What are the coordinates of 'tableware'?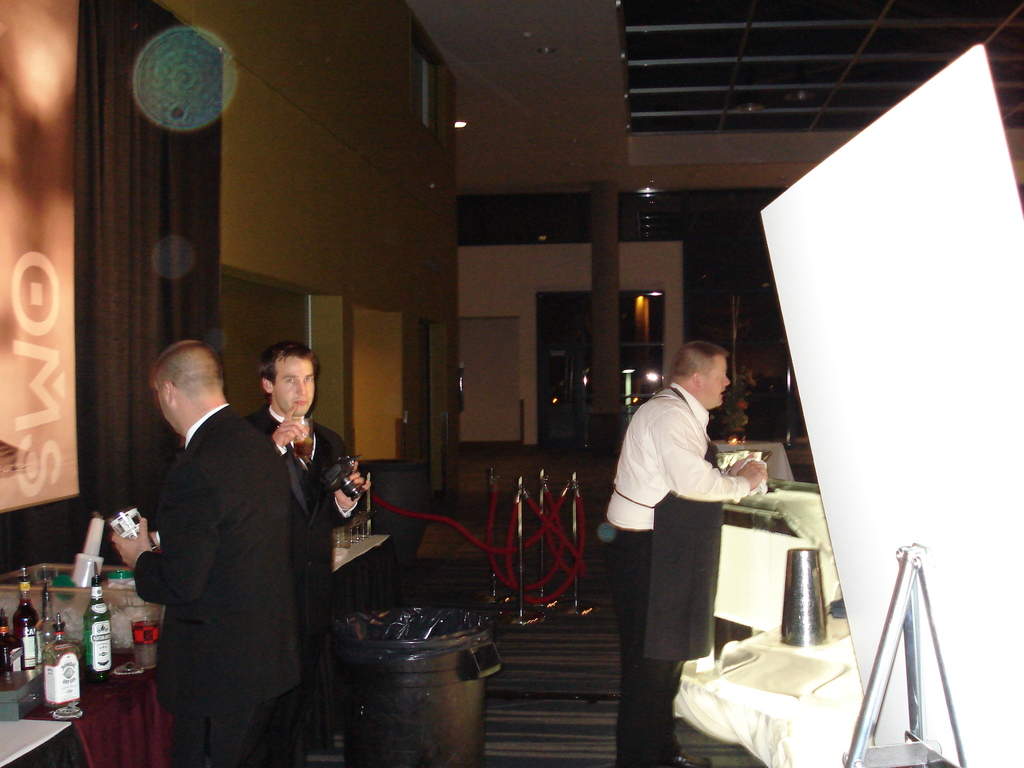
{"x1": 292, "y1": 410, "x2": 316, "y2": 458}.
